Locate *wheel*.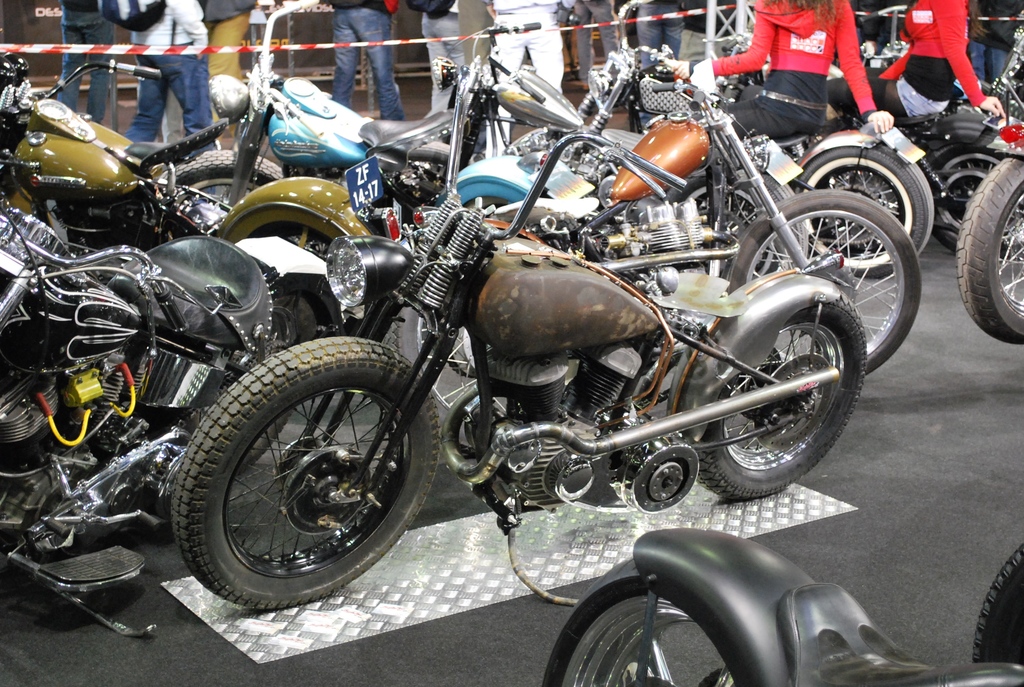
Bounding box: locate(537, 556, 743, 686).
